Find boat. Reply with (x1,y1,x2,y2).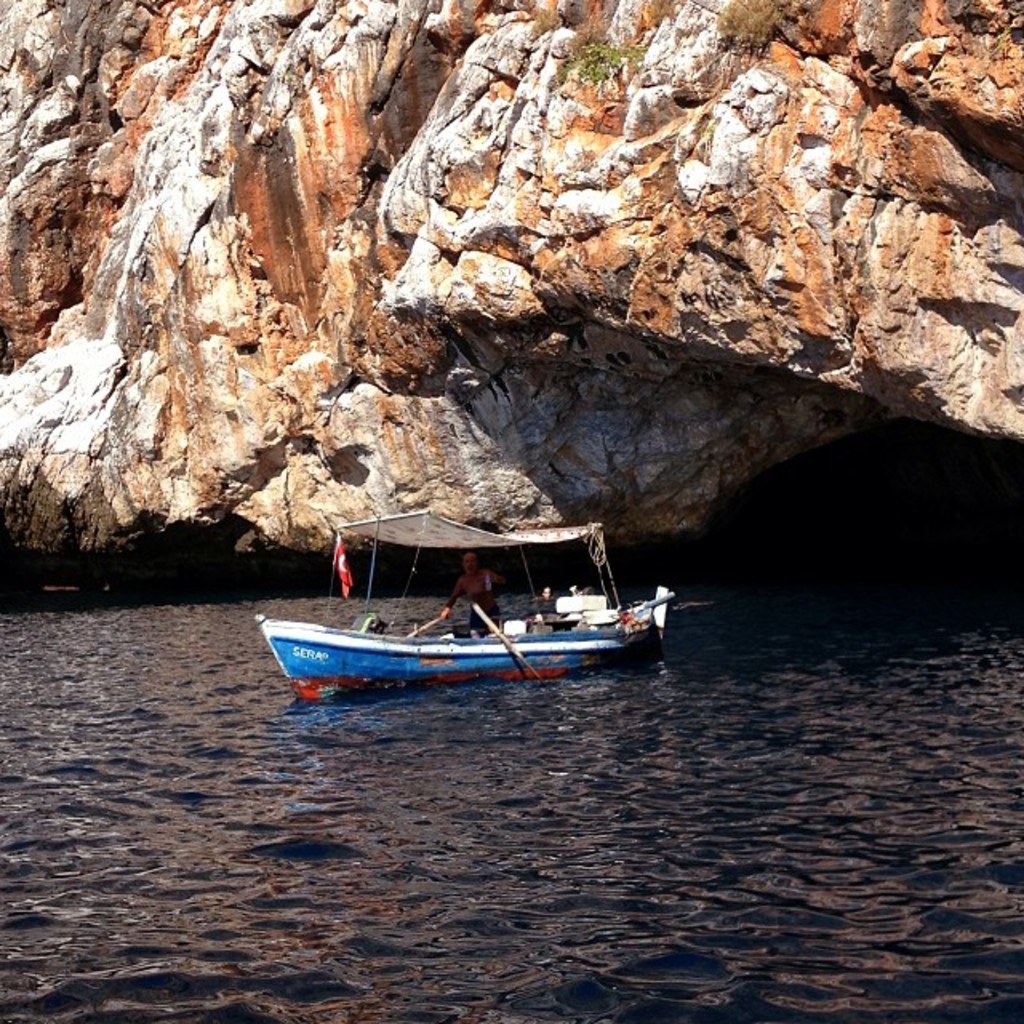
(267,517,715,709).
